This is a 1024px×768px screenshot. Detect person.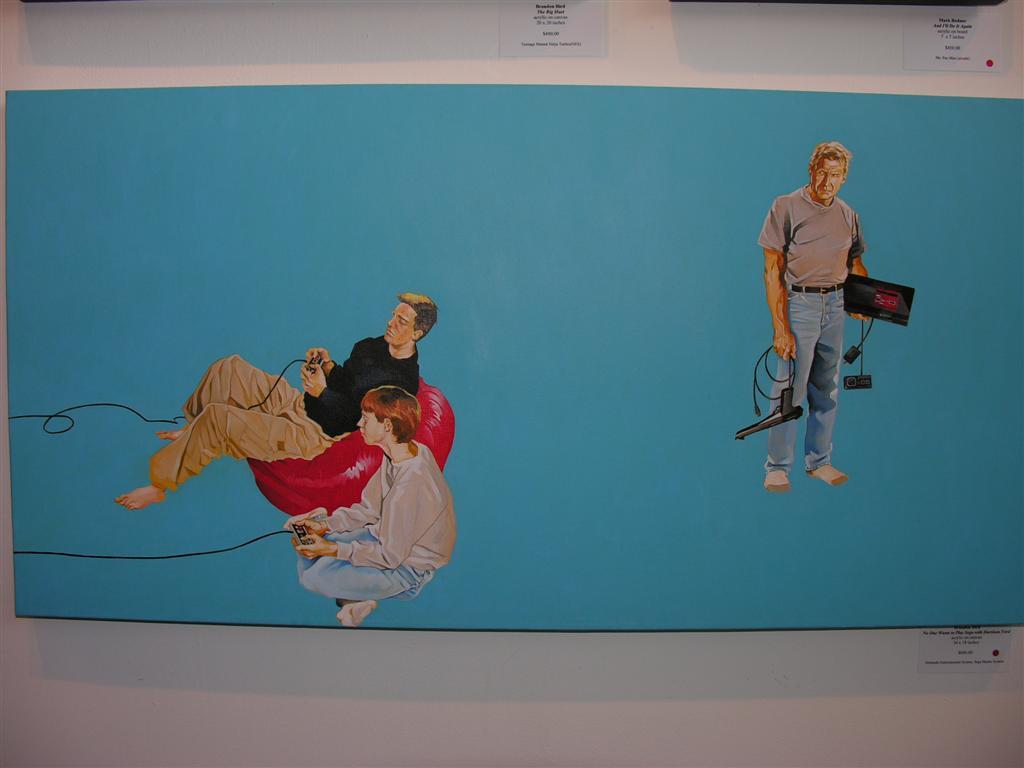
box(754, 150, 890, 514).
